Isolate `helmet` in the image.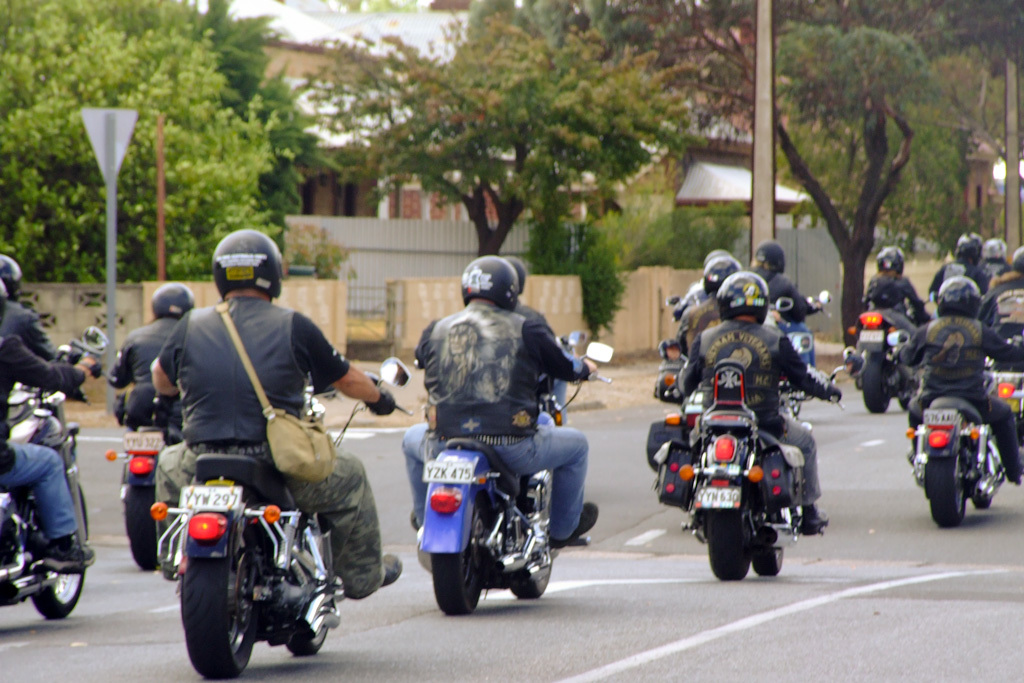
Isolated region: region(148, 282, 195, 322).
